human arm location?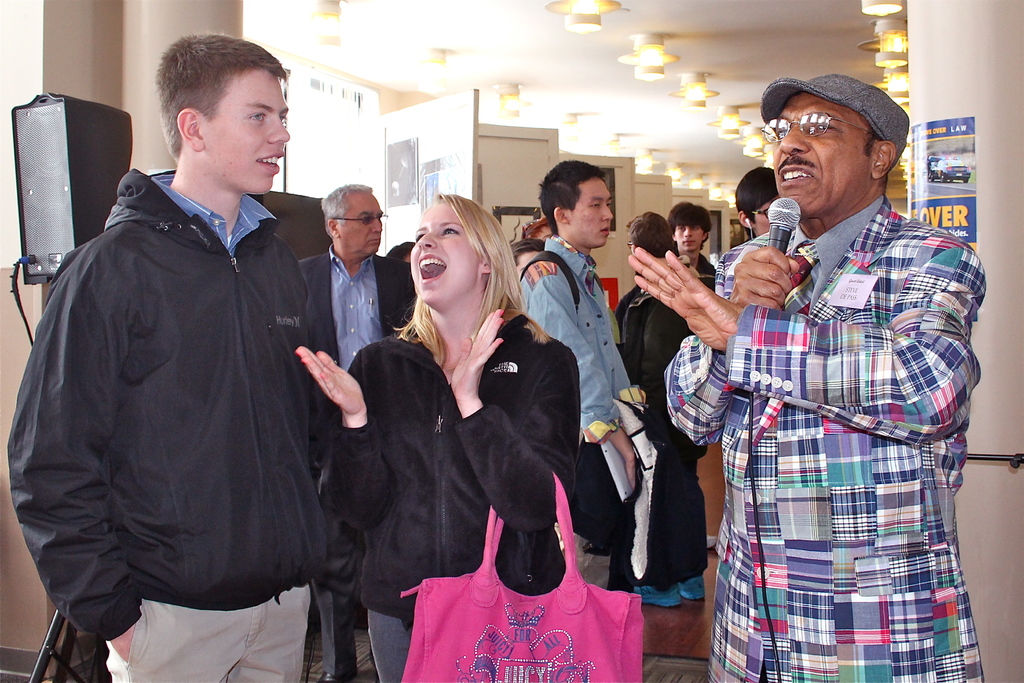
<bbox>0, 242, 145, 660</bbox>
